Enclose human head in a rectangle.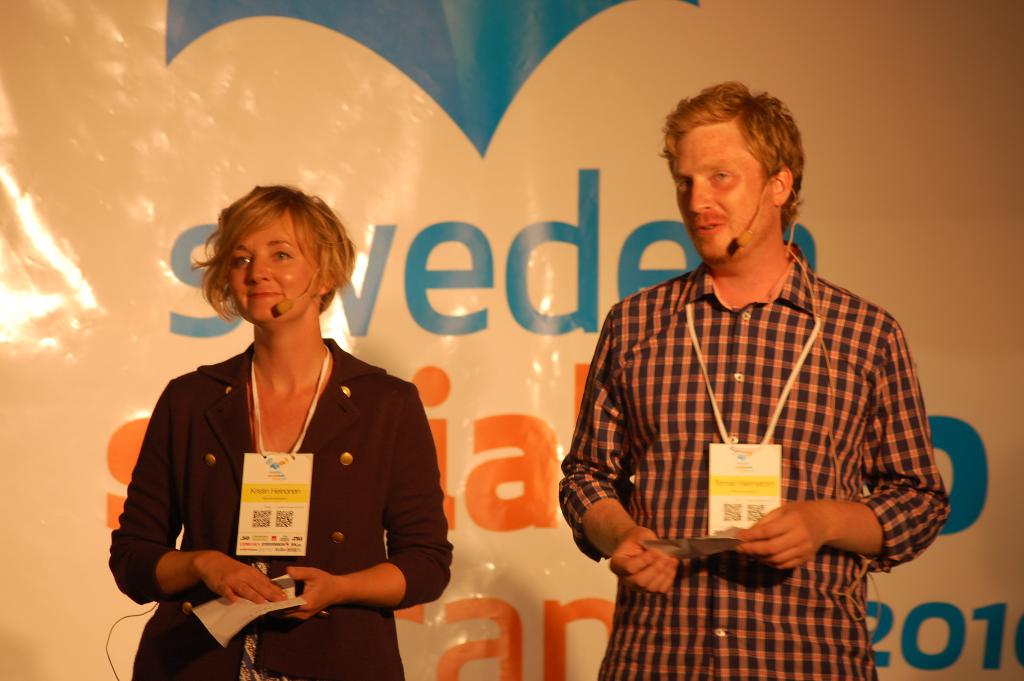
{"x1": 670, "y1": 83, "x2": 815, "y2": 254}.
